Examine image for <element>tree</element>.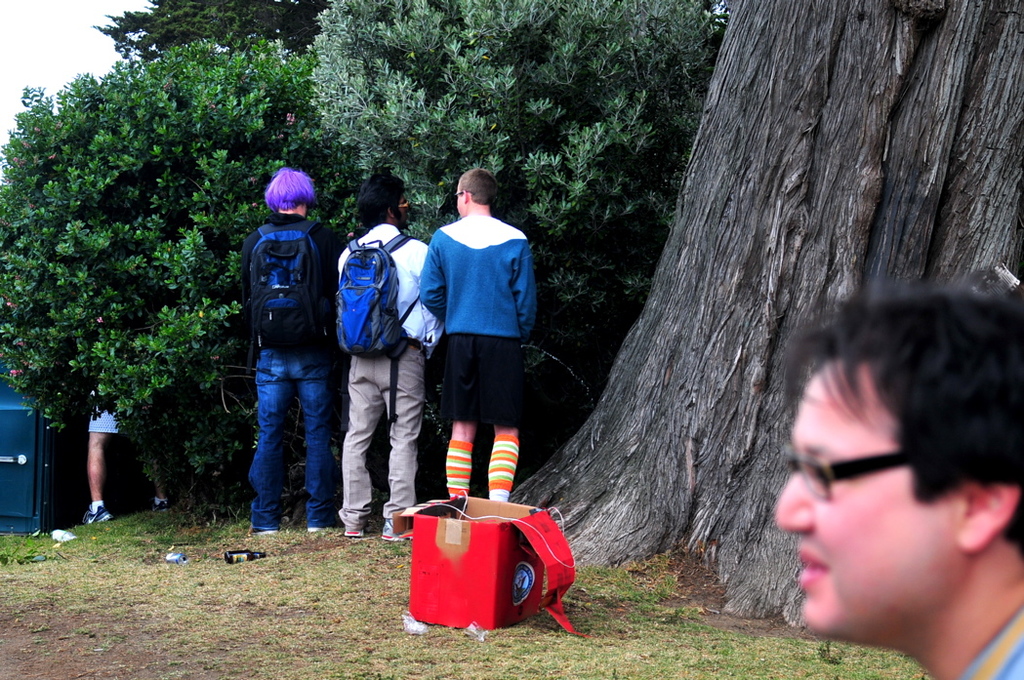
Examination result: crop(81, 69, 278, 541).
